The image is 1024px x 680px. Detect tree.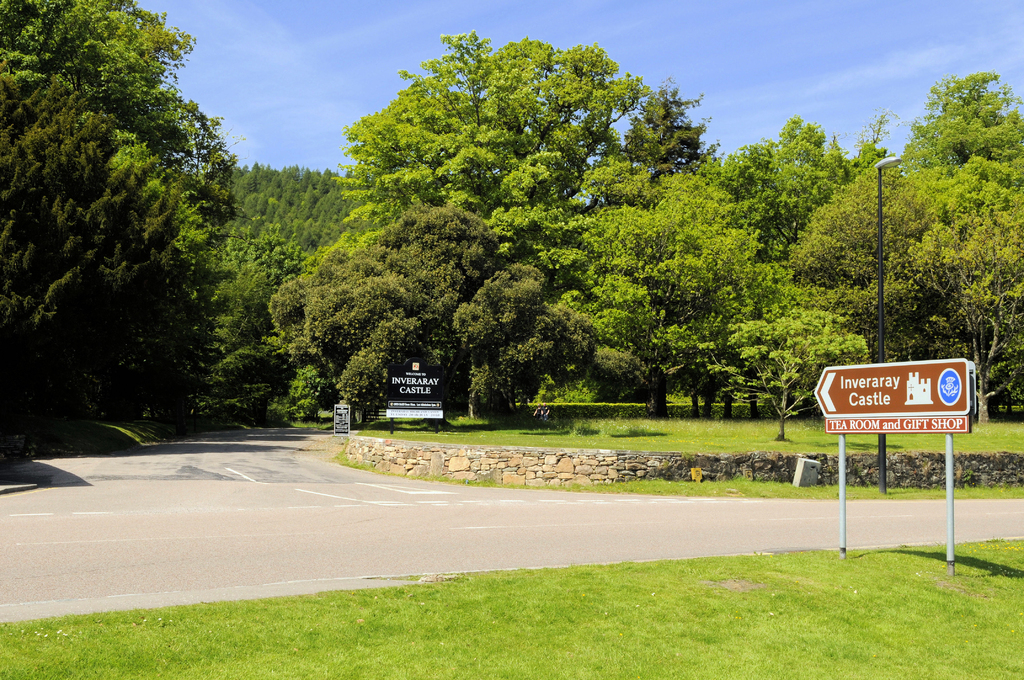
Detection: l=266, t=209, r=639, b=423.
